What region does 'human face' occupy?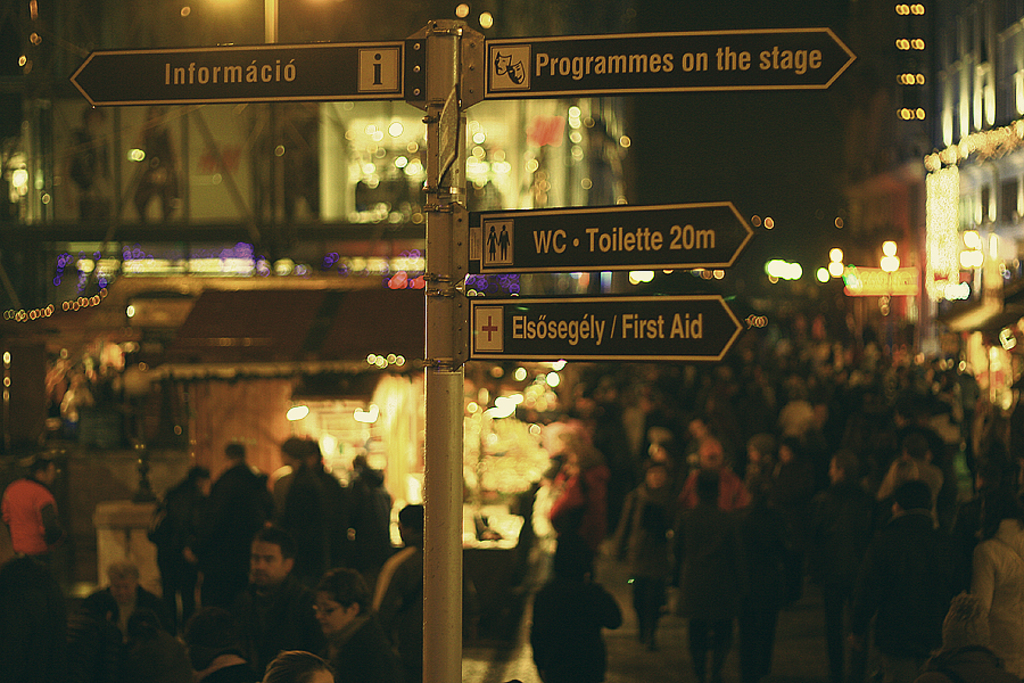
locate(319, 586, 348, 632).
